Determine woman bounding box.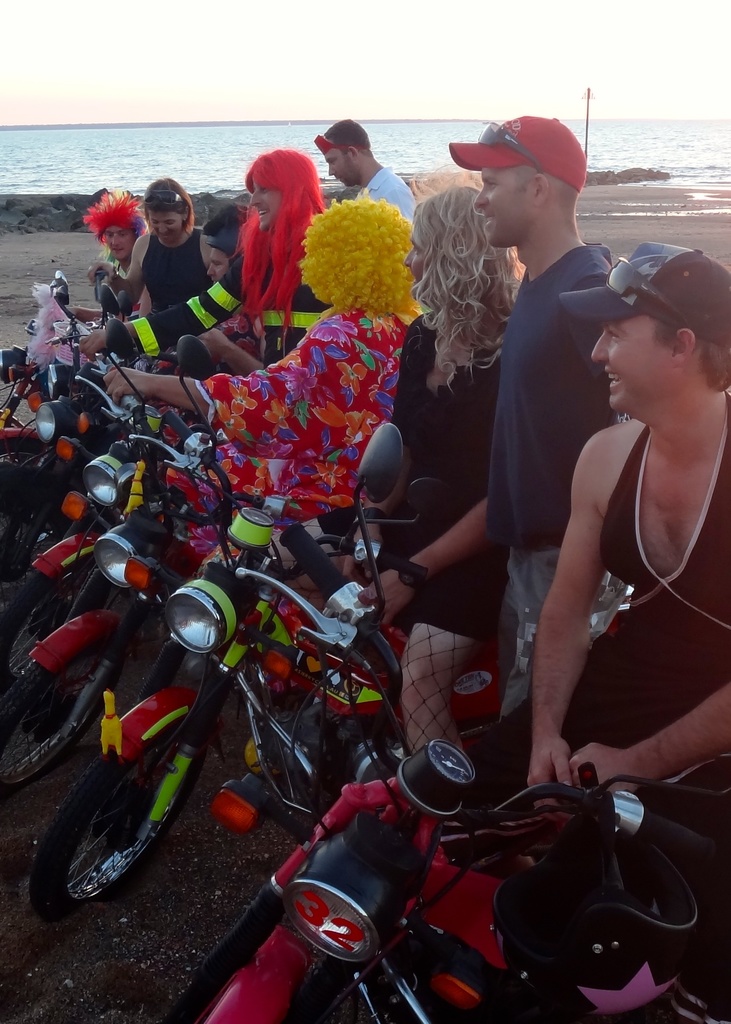
Determined: 69,149,326,373.
